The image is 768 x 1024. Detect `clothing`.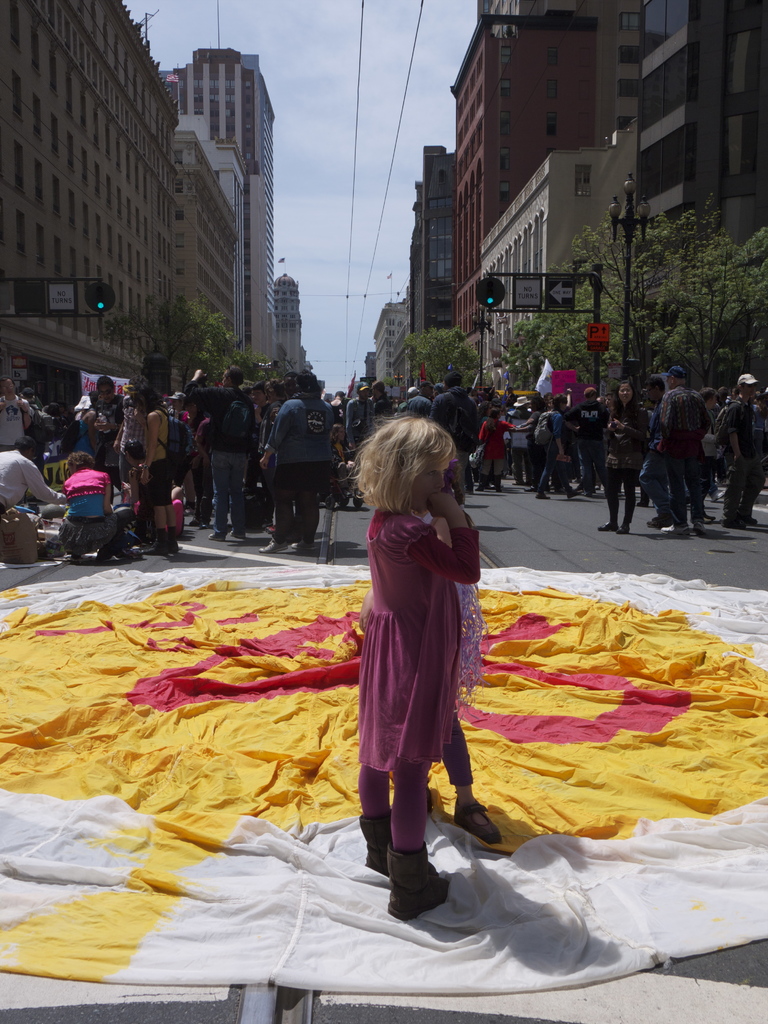
Detection: (0, 451, 60, 503).
